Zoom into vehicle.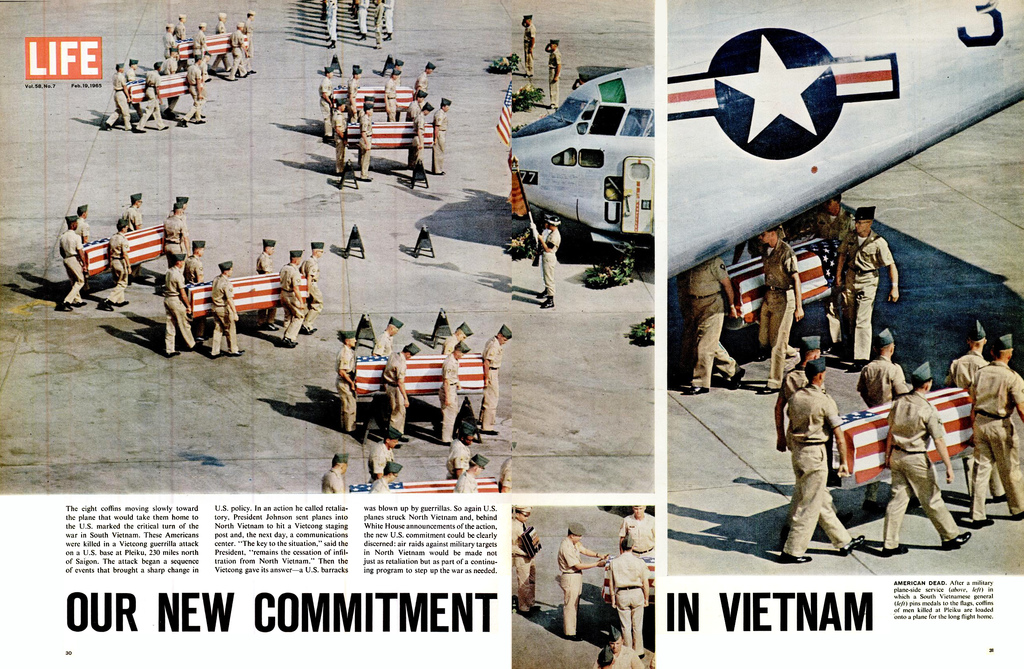
Zoom target: (left=512, top=68, right=655, bottom=253).
